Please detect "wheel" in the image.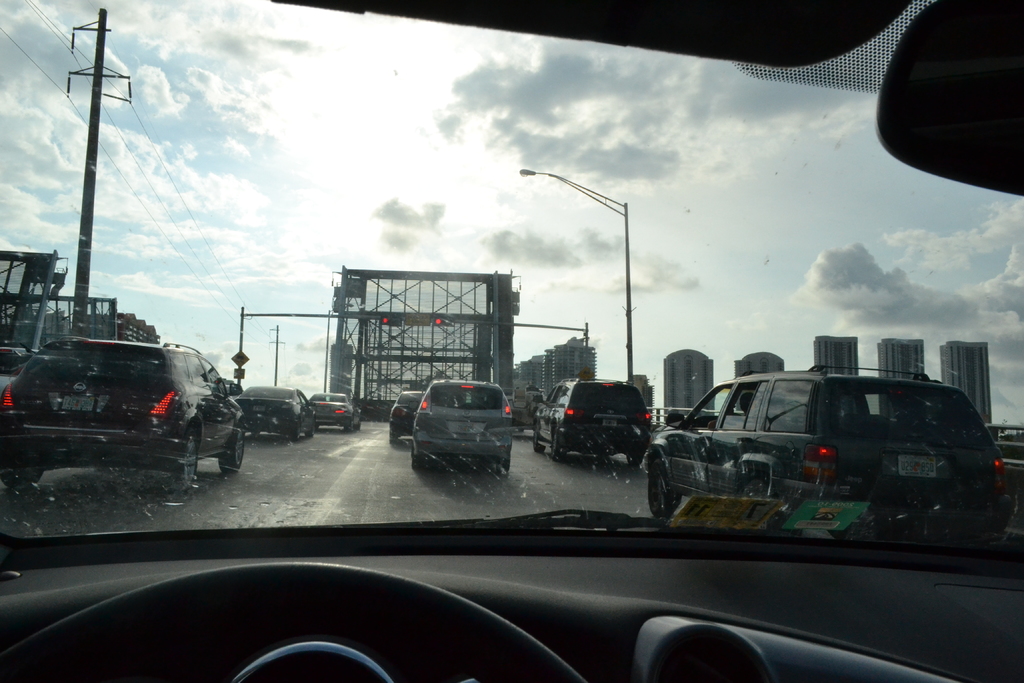
(291,420,300,442).
